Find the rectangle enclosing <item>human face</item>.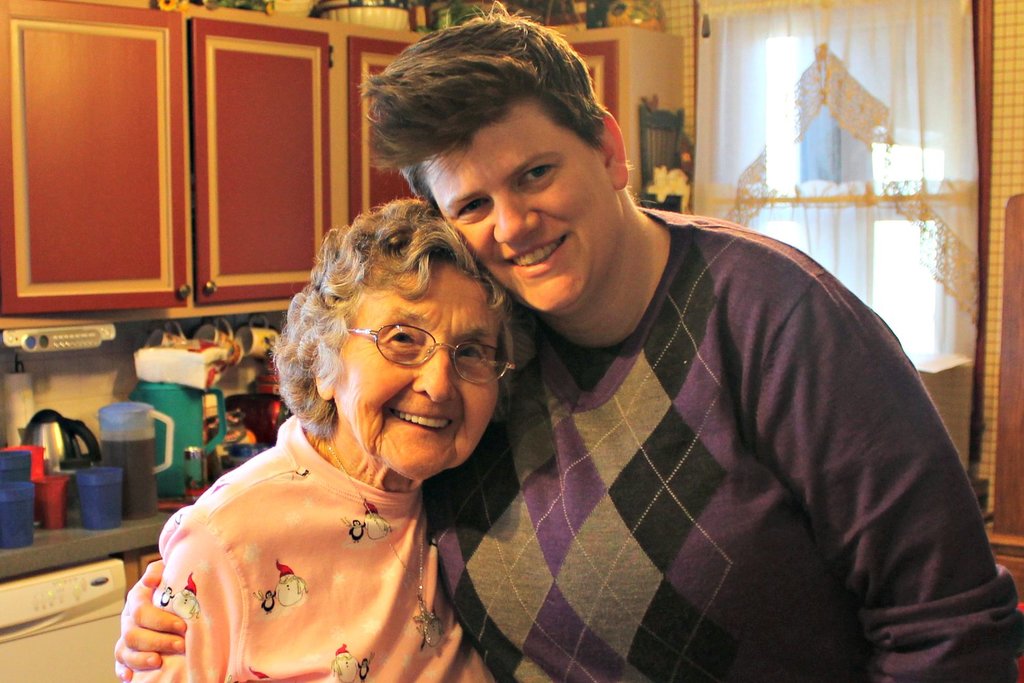
box(417, 100, 628, 321).
